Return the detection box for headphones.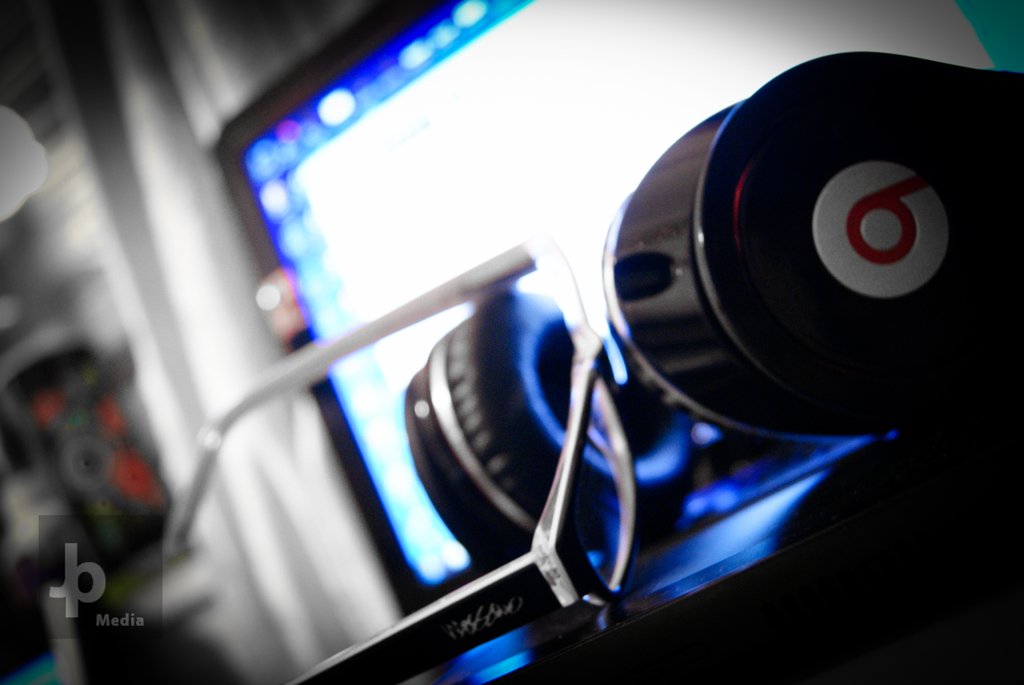
(left=391, top=51, right=1023, bottom=631).
